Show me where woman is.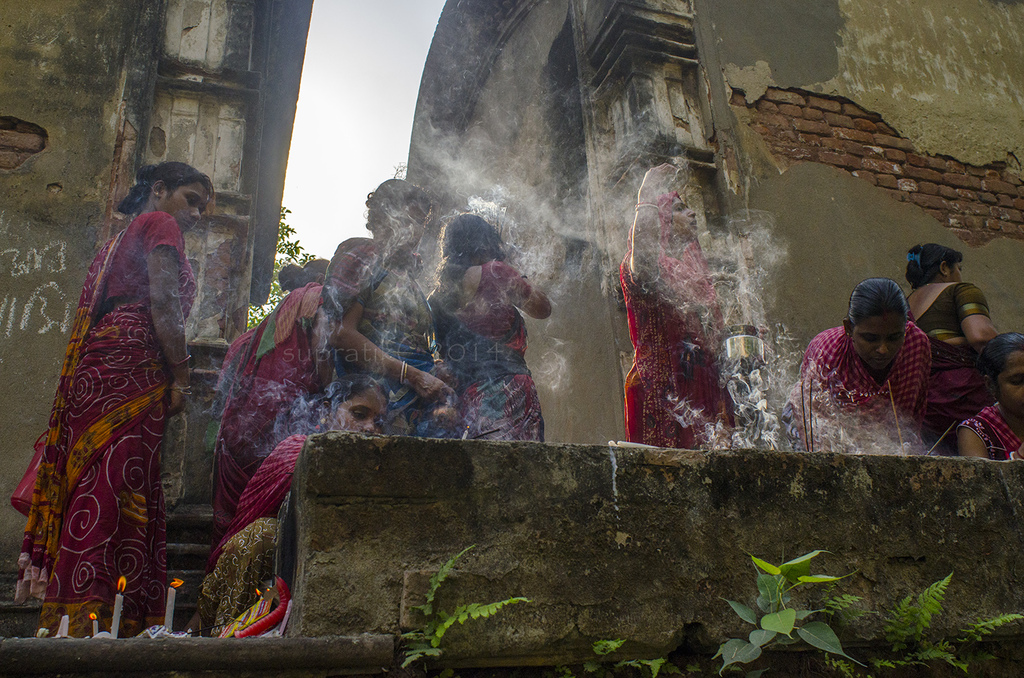
woman is at Rect(960, 337, 1023, 460).
